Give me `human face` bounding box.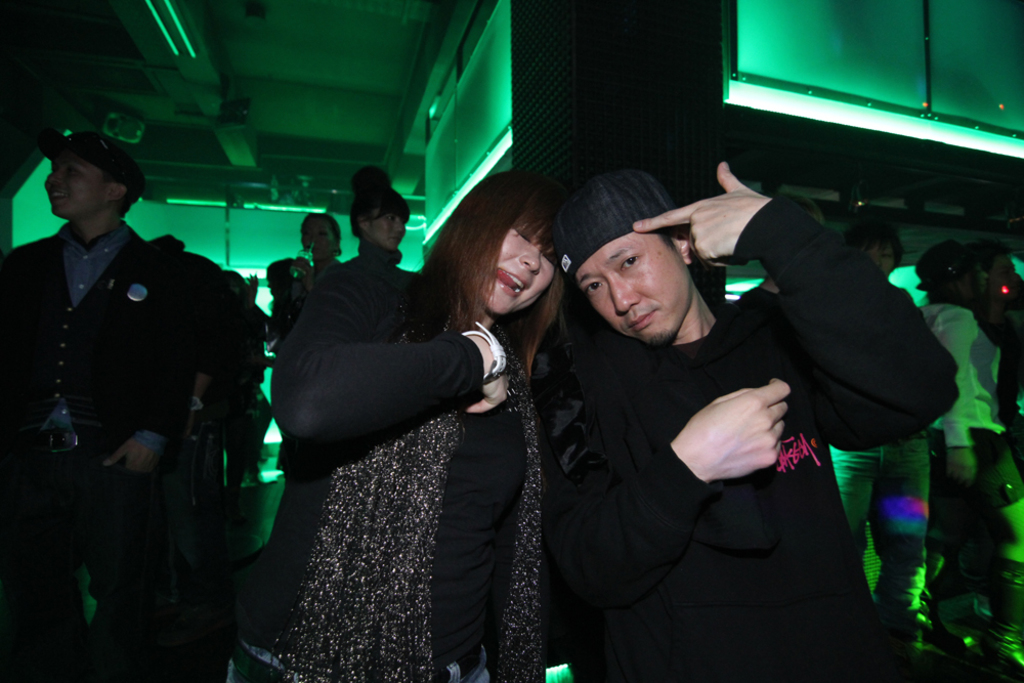
box(482, 223, 559, 317).
